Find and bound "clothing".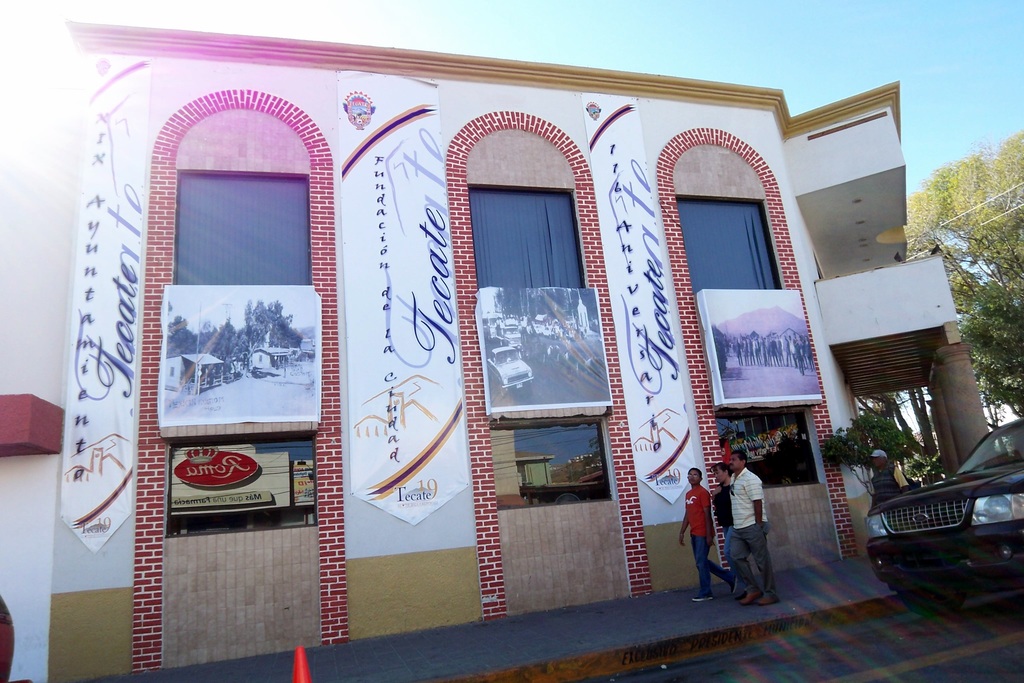
Bound: BBox(732, 466, 768, 595).
